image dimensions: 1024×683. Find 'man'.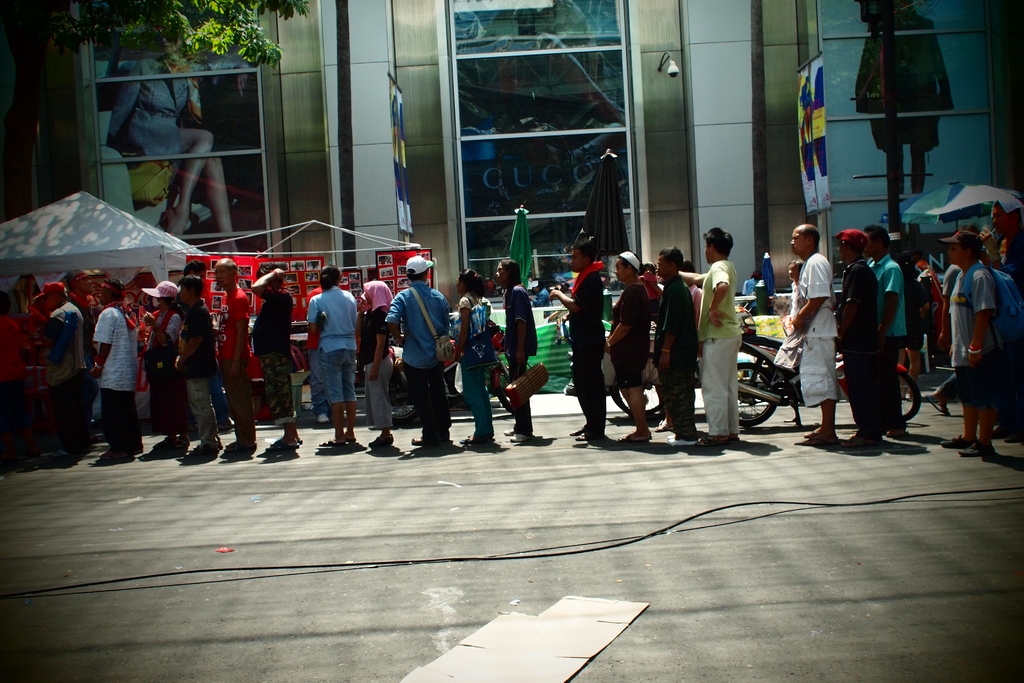
68,268,97,356.
